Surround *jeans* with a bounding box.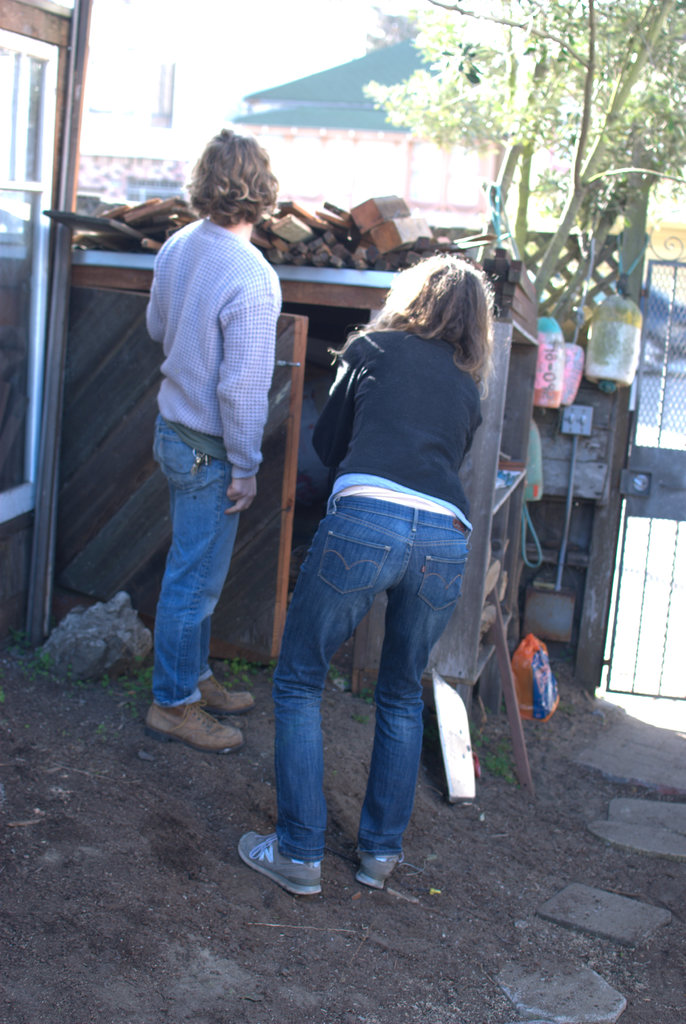
274 487 480 852.
